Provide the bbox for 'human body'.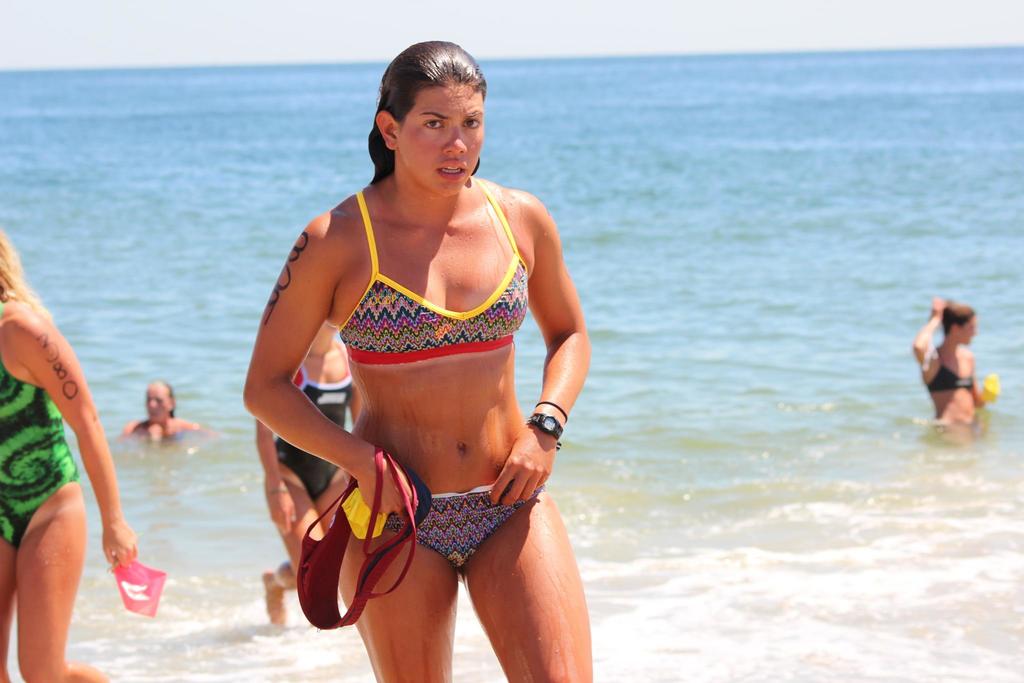
(253, 338, 366, 630).
